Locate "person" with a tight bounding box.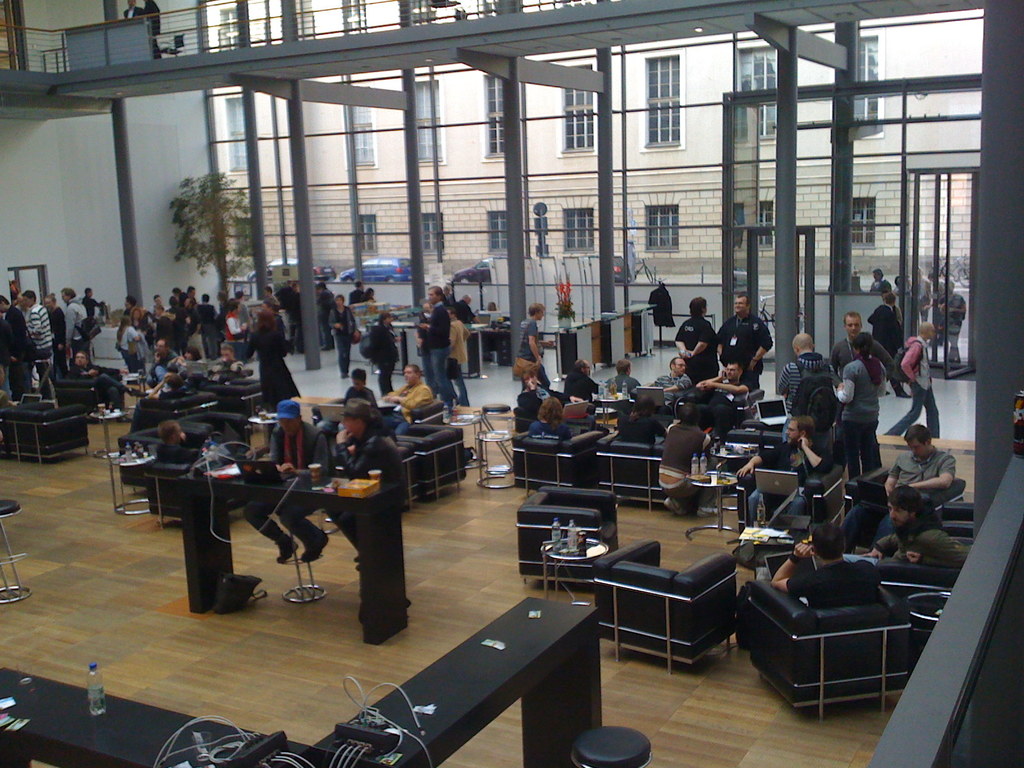
bbox(514, 303, 548, 393).
